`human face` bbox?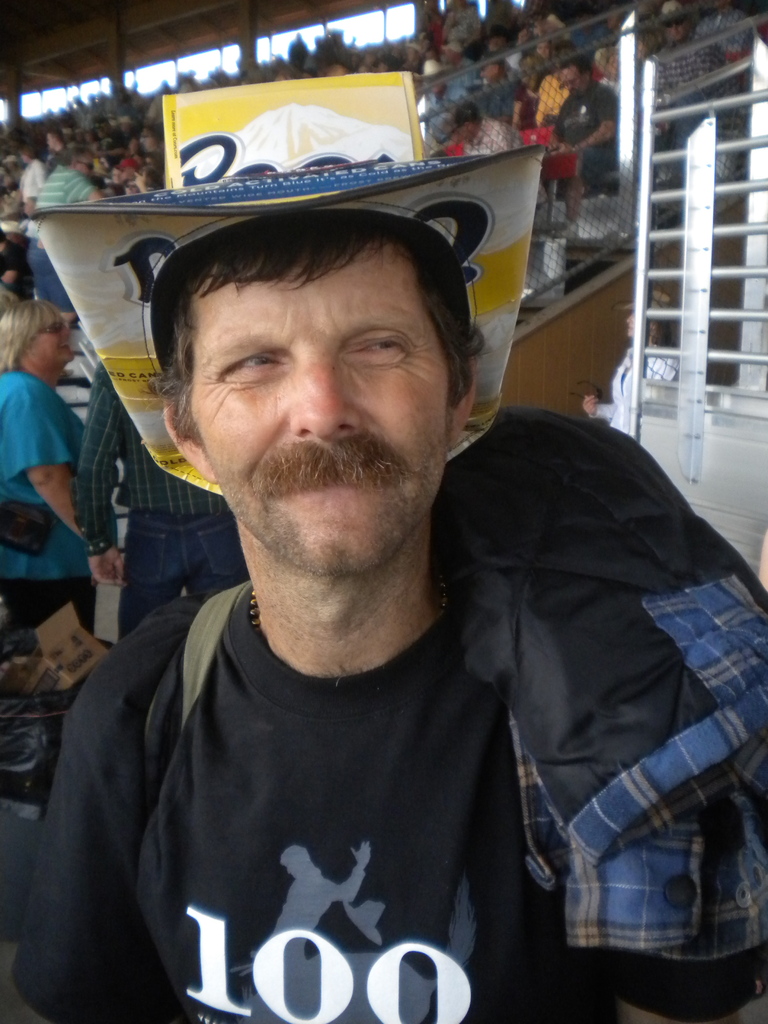
Rect(21, 316, 76, 375)
